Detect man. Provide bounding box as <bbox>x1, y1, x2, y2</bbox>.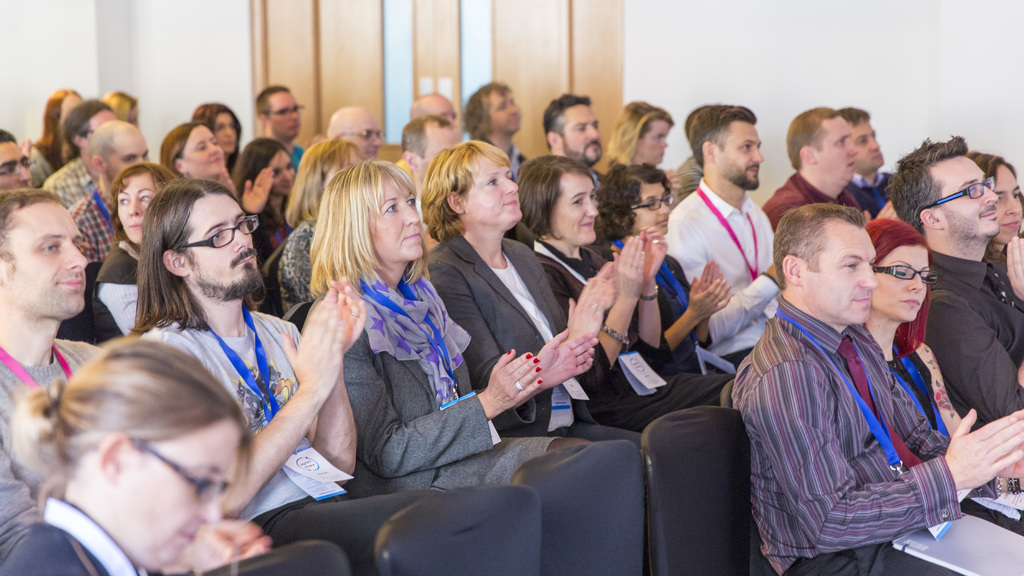
<bbox>834, 101, 892, 225</bbox>.
